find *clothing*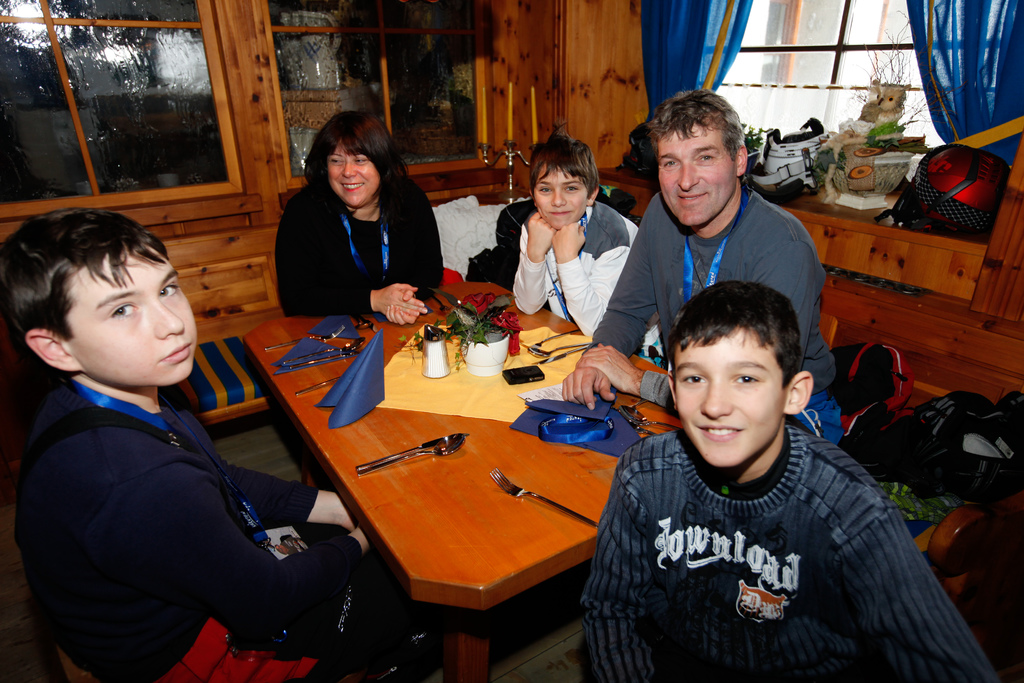
locate(272, 181, 445, 310)
